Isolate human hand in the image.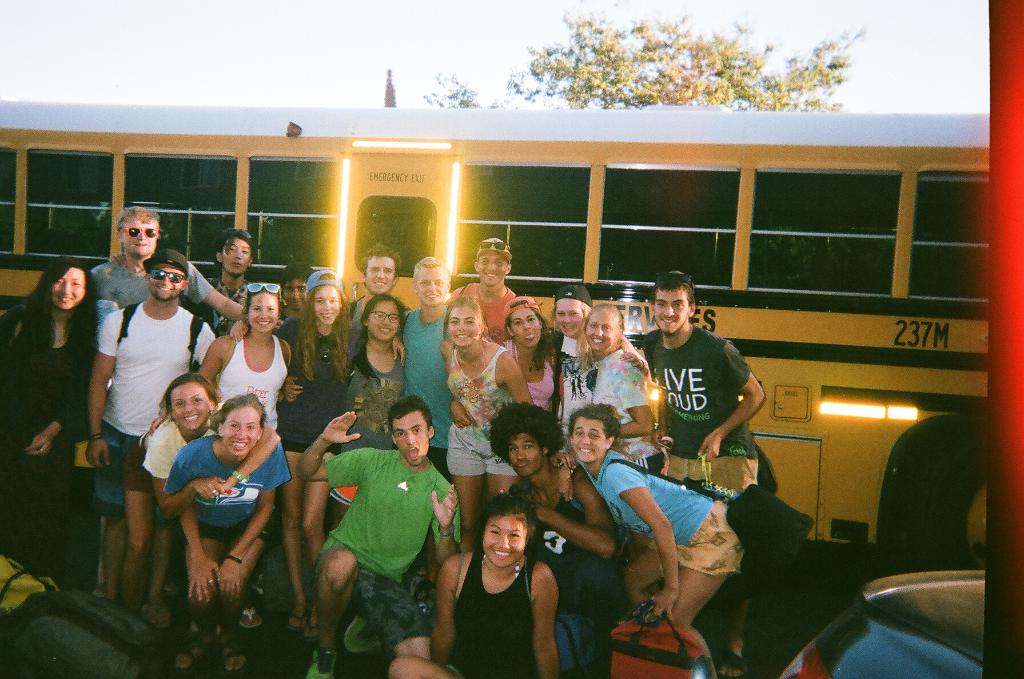
Isolated region: l=86, t=439, r=112, b=468.
